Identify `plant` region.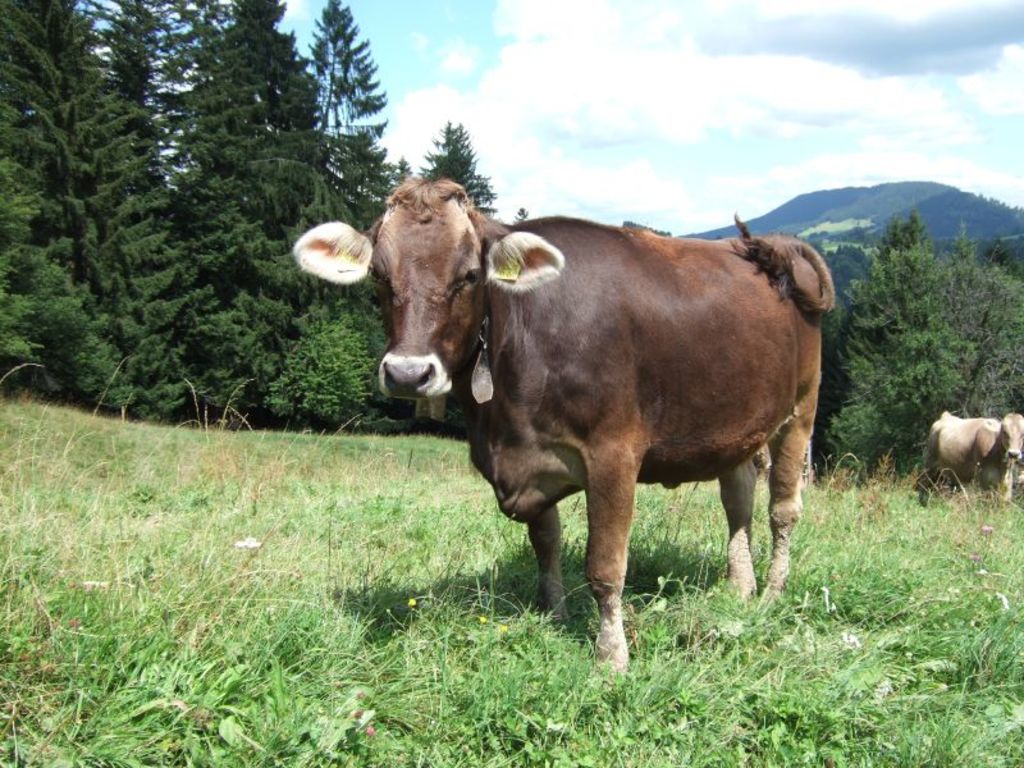
Region: (left=1000, top=698, right=1023, bottom=767).
